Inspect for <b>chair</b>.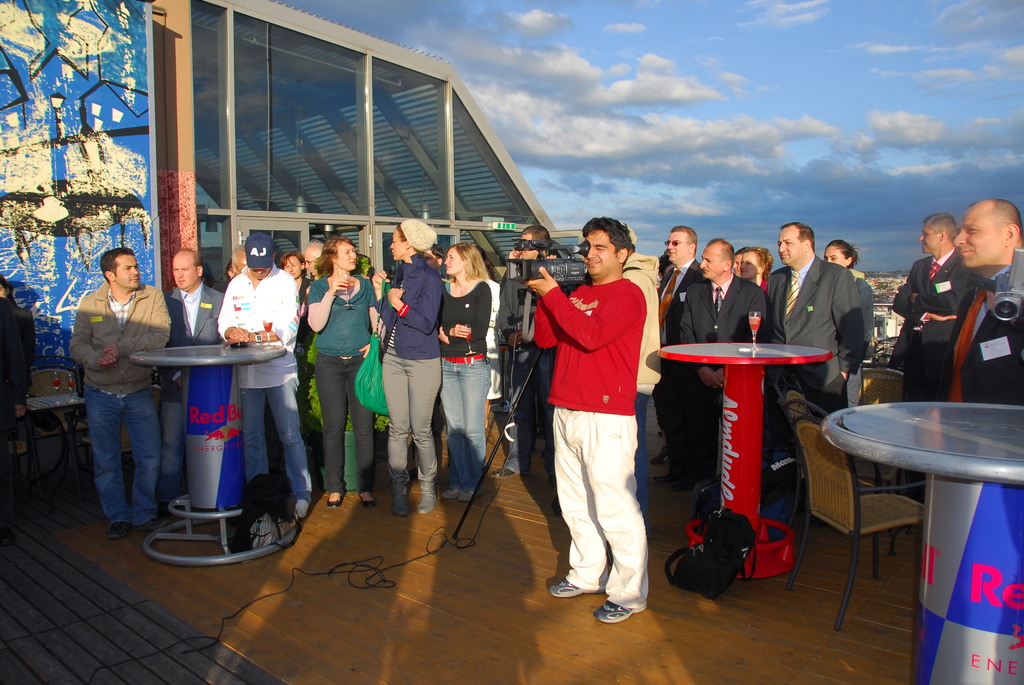
Inspection: bbox=[870, 332, 902, 367].
